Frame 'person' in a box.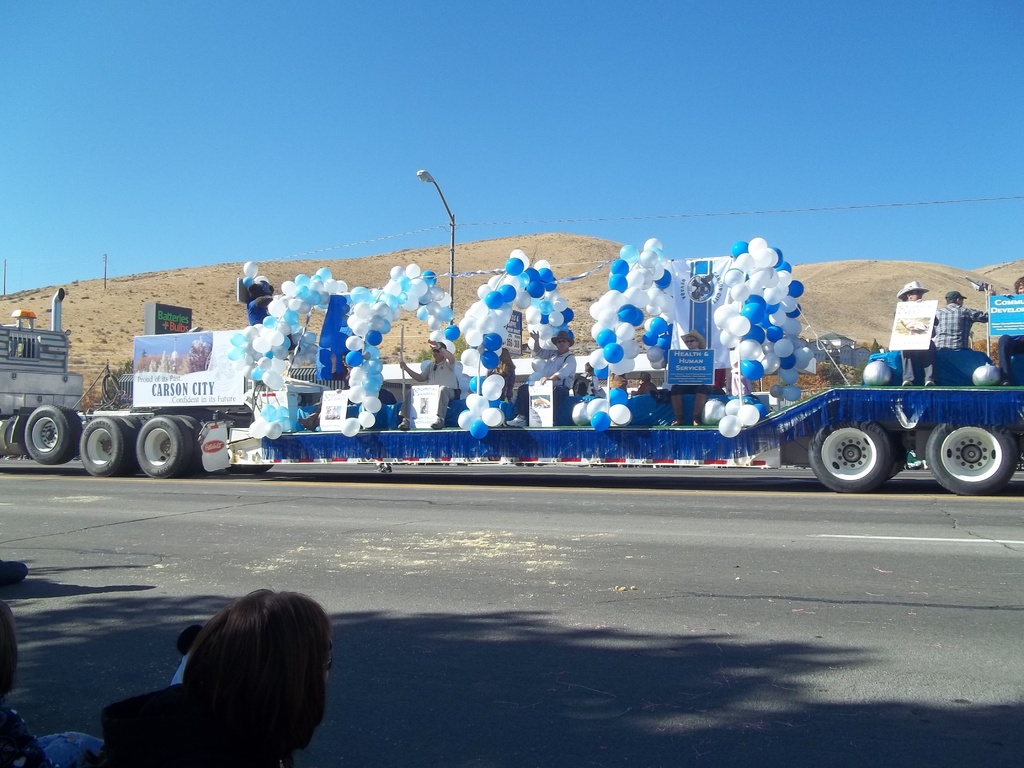
[106, 543, 365, 763].
